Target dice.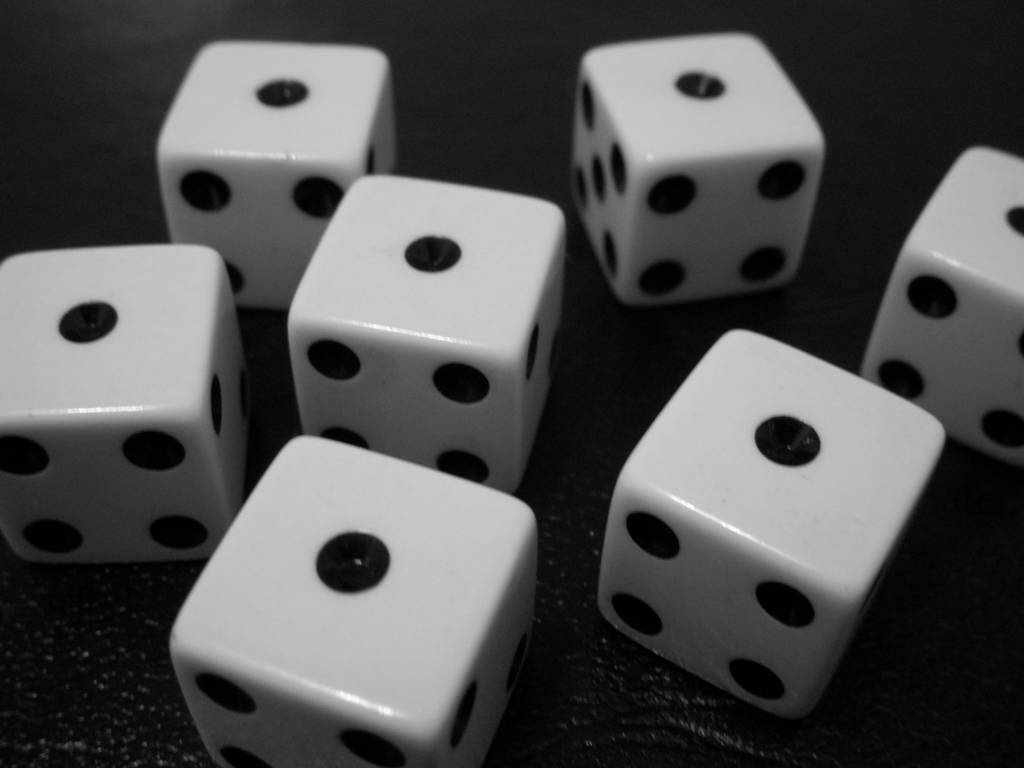
Target region: [169, 428, 538, 767].
